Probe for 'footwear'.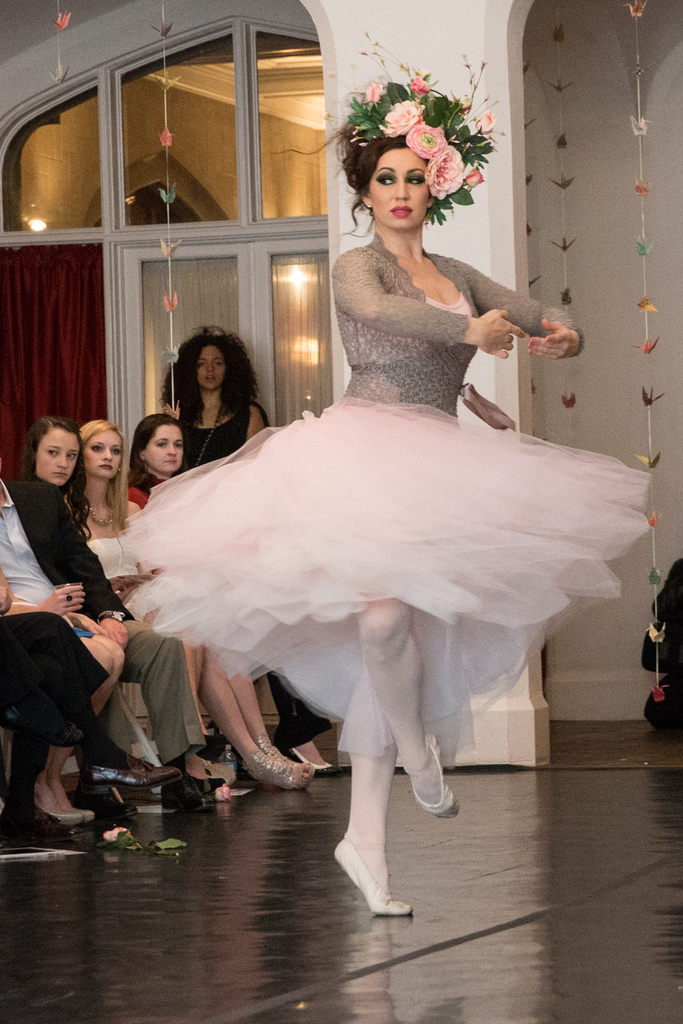
Probe result: (340,827,413,916).
